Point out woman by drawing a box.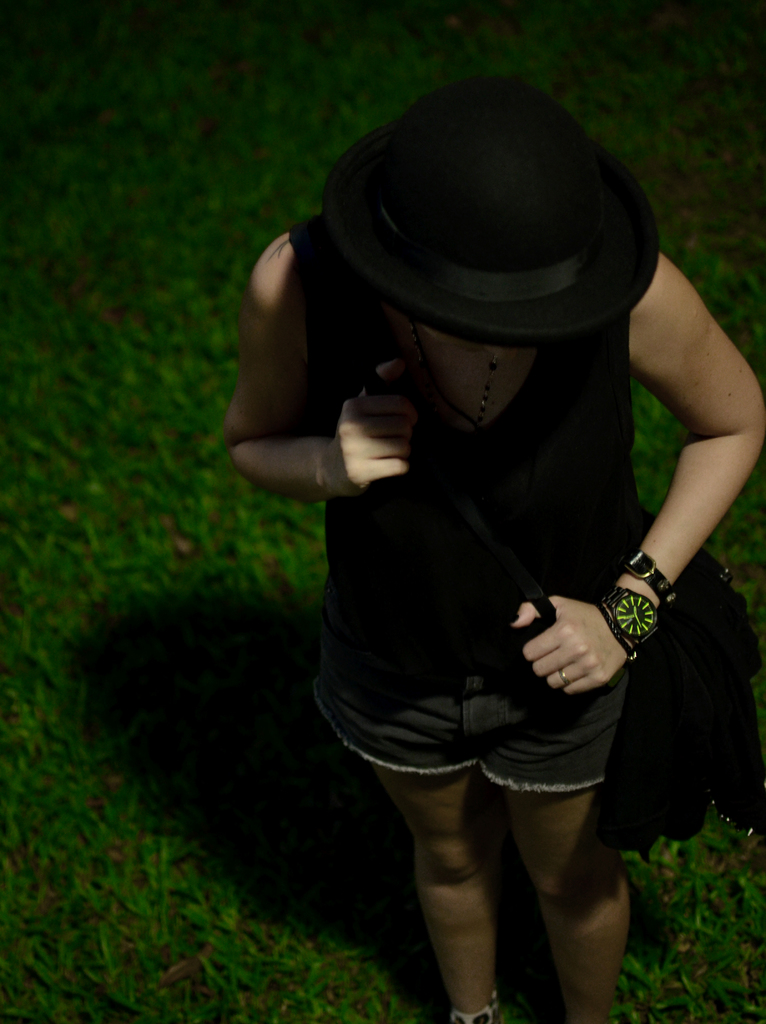
Rect(215, 81, 765, 1023).
